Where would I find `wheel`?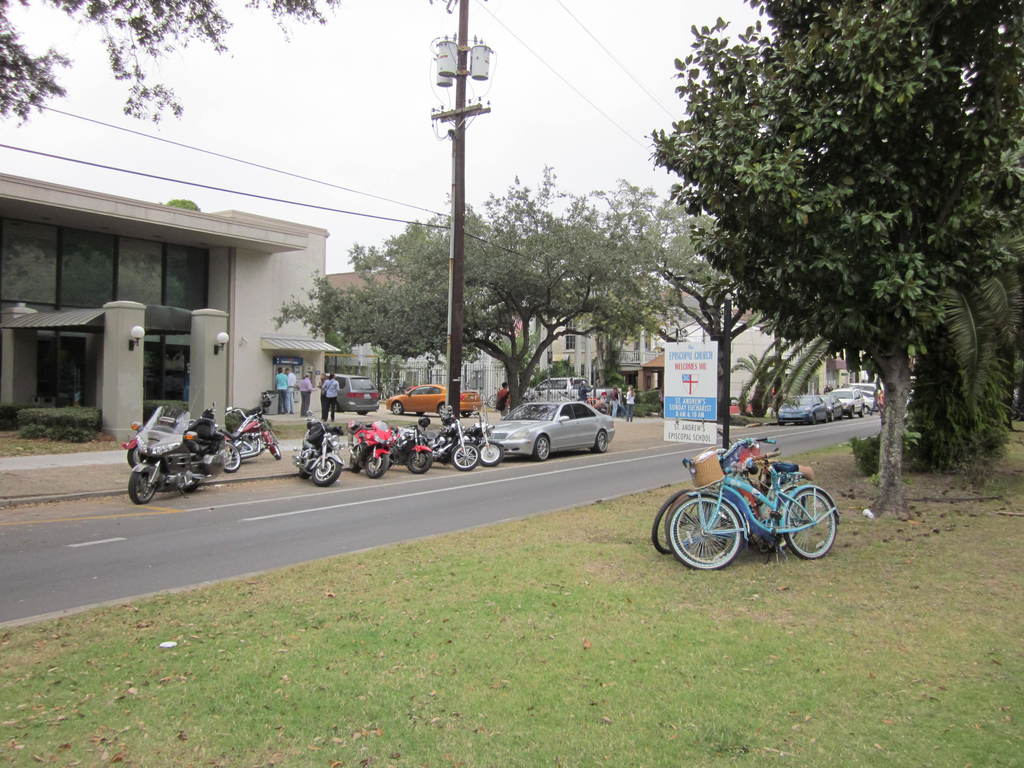
At [x1=406, y1=446, x2=435, y2=475].
